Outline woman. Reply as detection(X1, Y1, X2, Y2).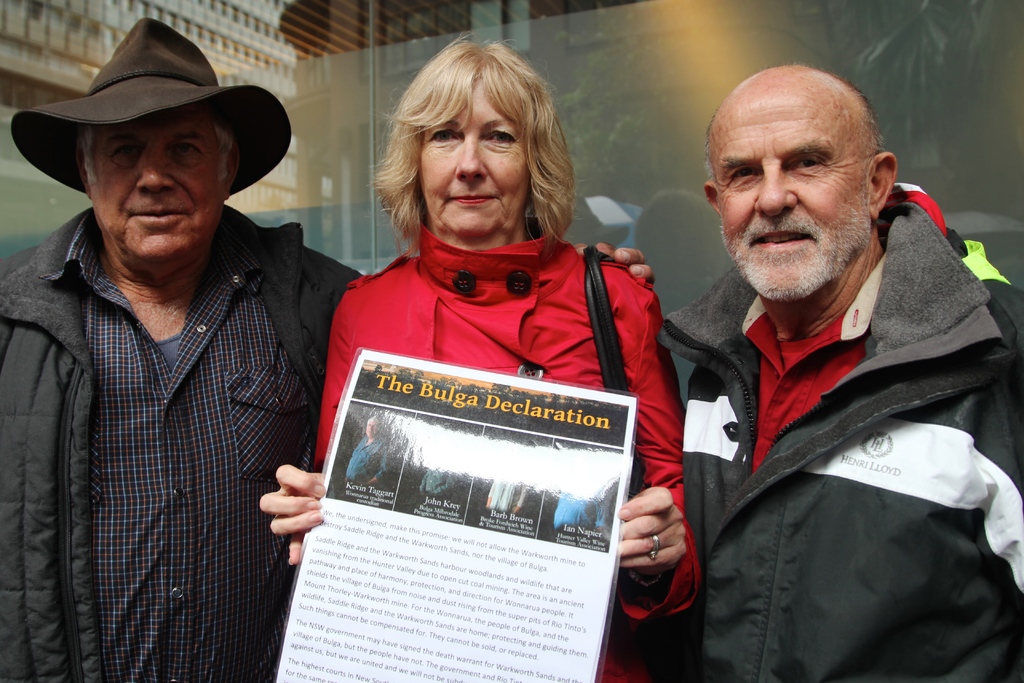
detection(273, 47, 692, 654).
